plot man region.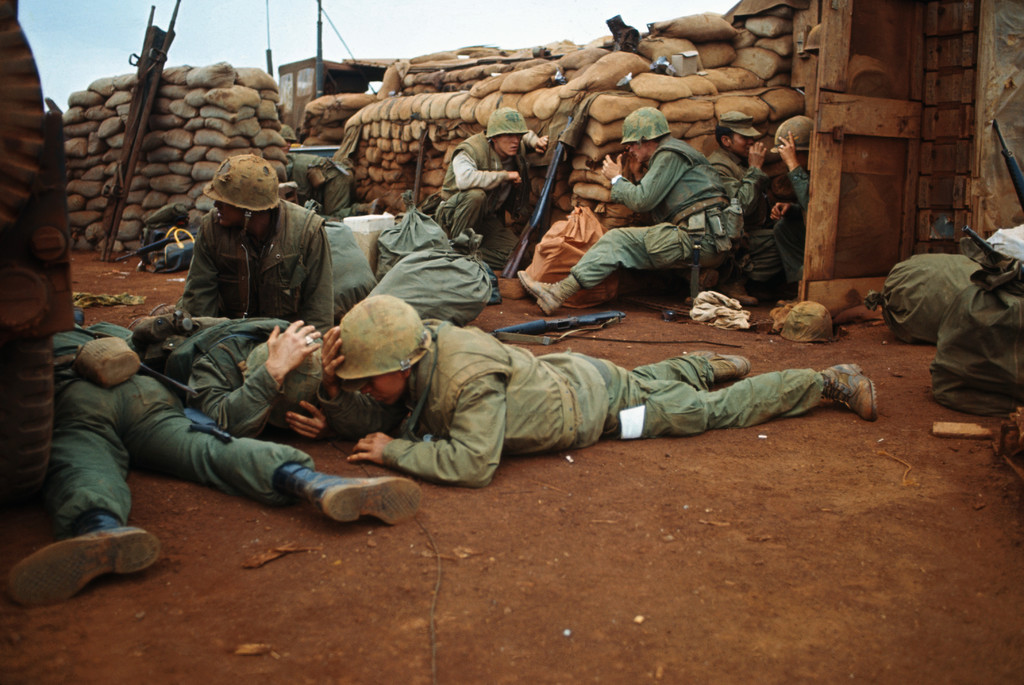
Plotted at [x1=430, y1=117, x2=551, y2=268].
